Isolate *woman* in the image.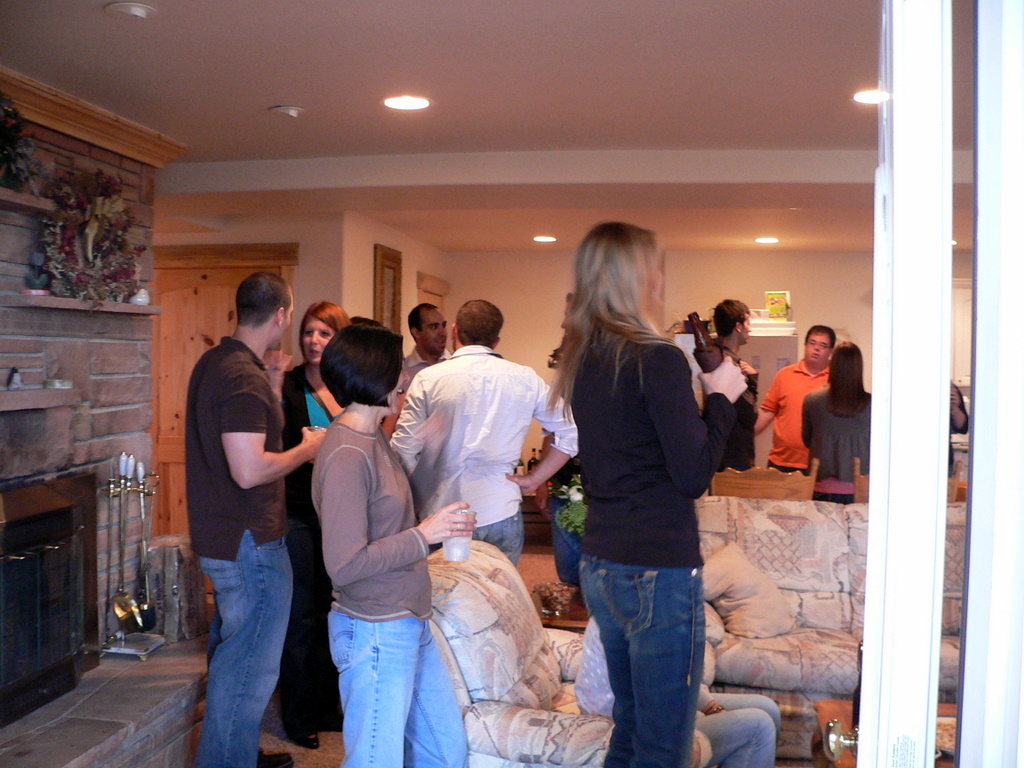
Isolated region: locate(304, 314, 483, 767).
